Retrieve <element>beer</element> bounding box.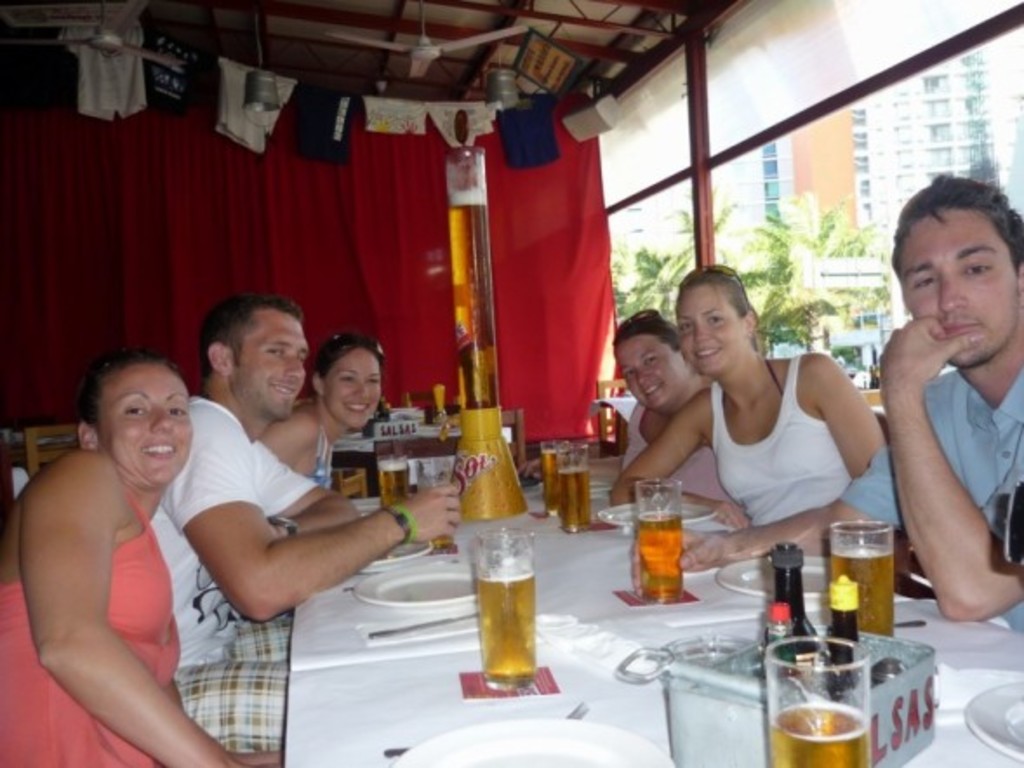
Bounding box: box(763, 700, 871, 766).
